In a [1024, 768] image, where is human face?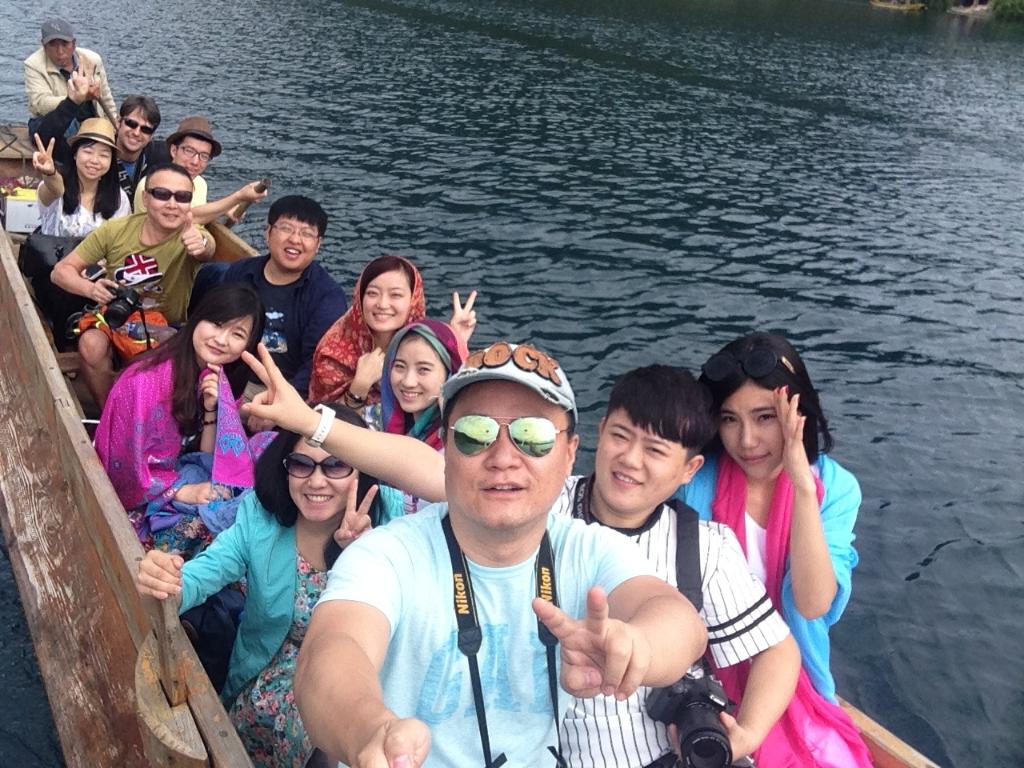
[left=727, top=382, right=794, bottom=480].
